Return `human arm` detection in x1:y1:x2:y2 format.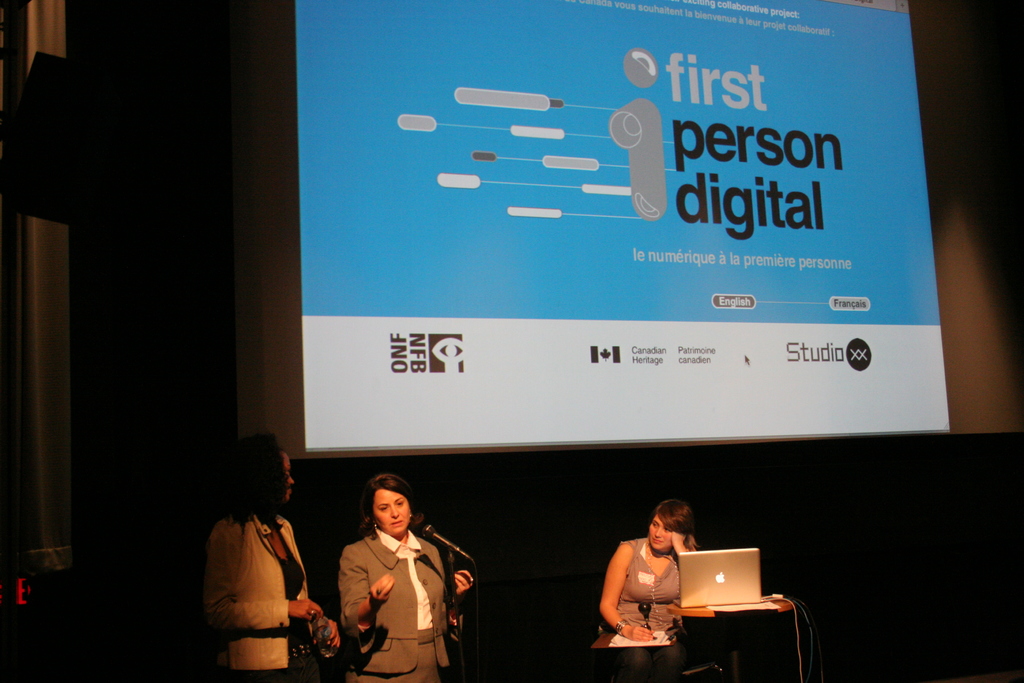
593:539:655:642.
